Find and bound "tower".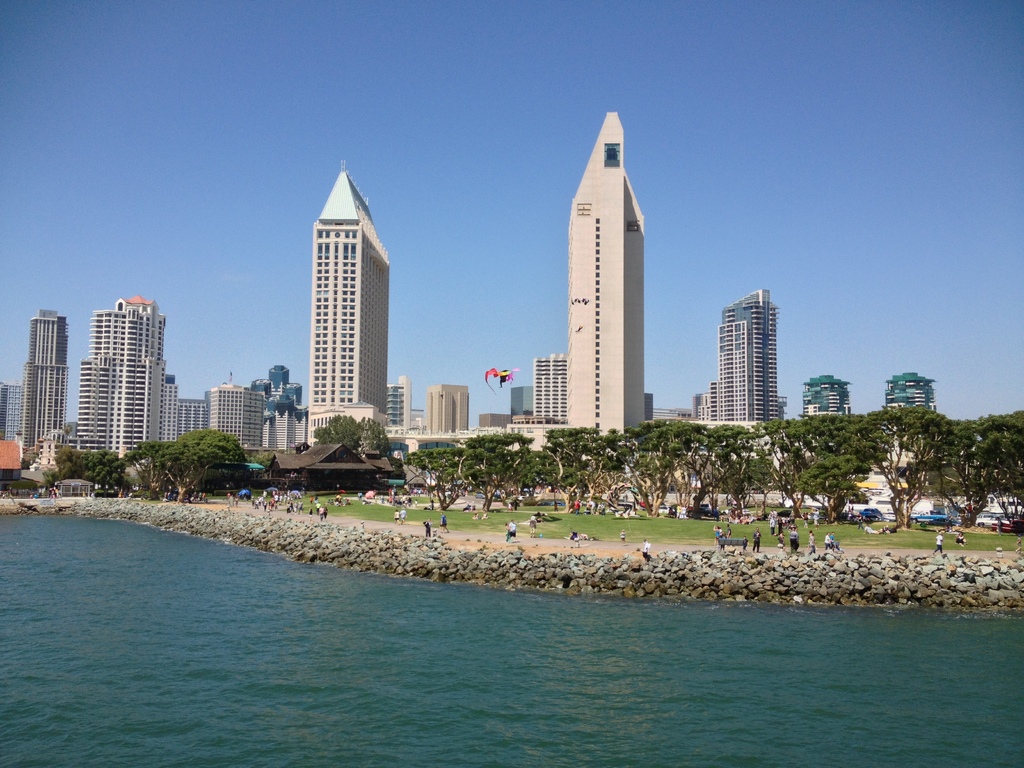
Bound: {"x1": 21, "y1": 308, "x2": 75, "y2": 477}.
